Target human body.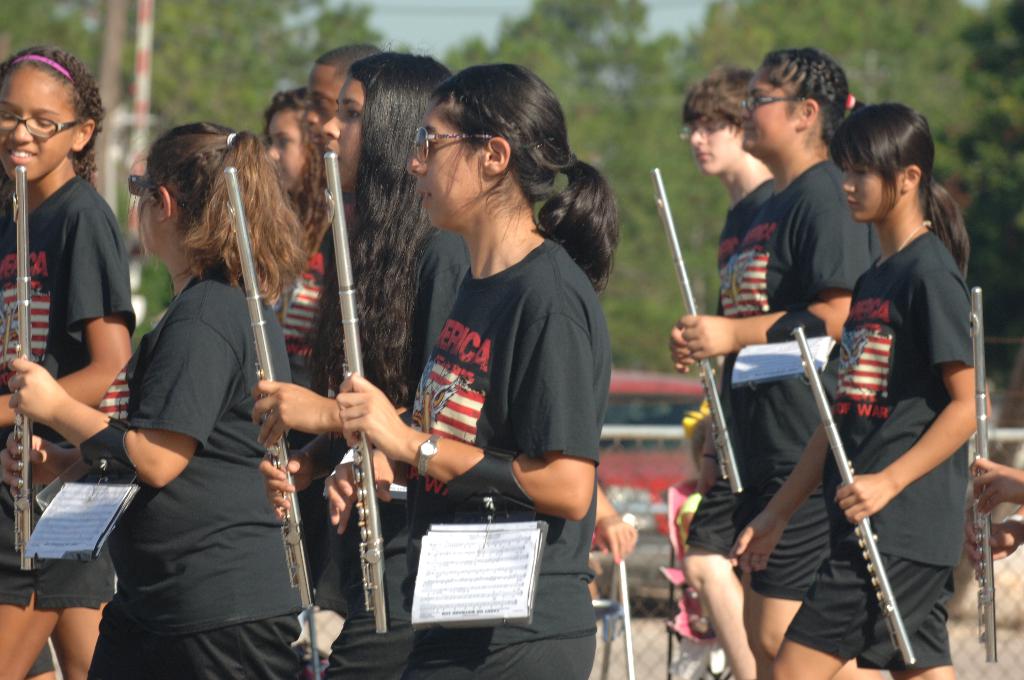
Target region: crop(0, 161, 134, 679).
